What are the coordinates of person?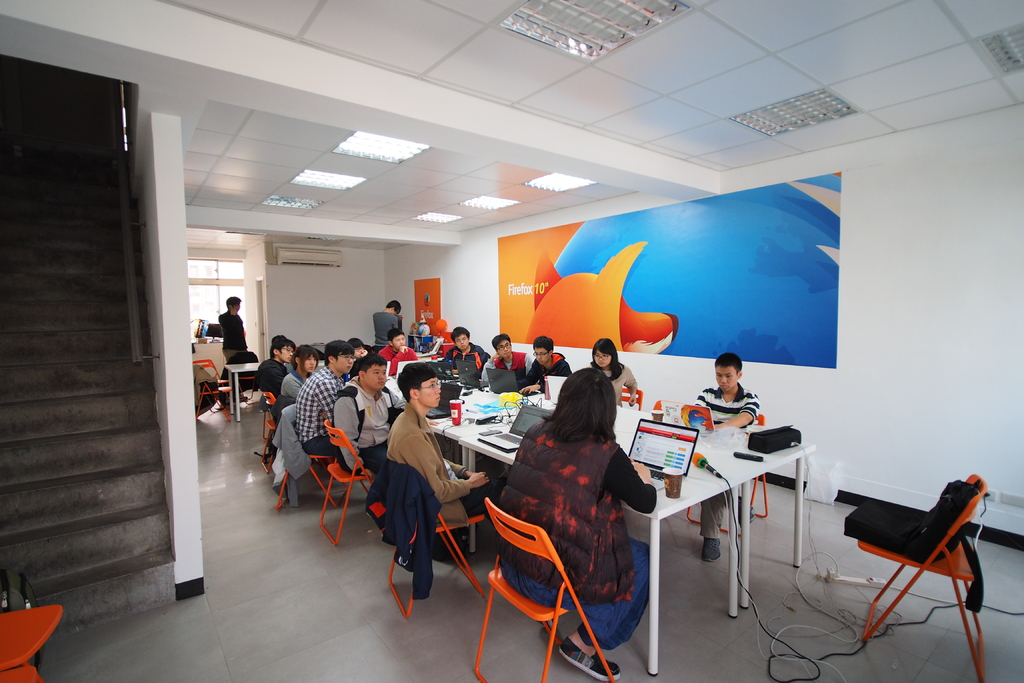
518:339:572:391.
